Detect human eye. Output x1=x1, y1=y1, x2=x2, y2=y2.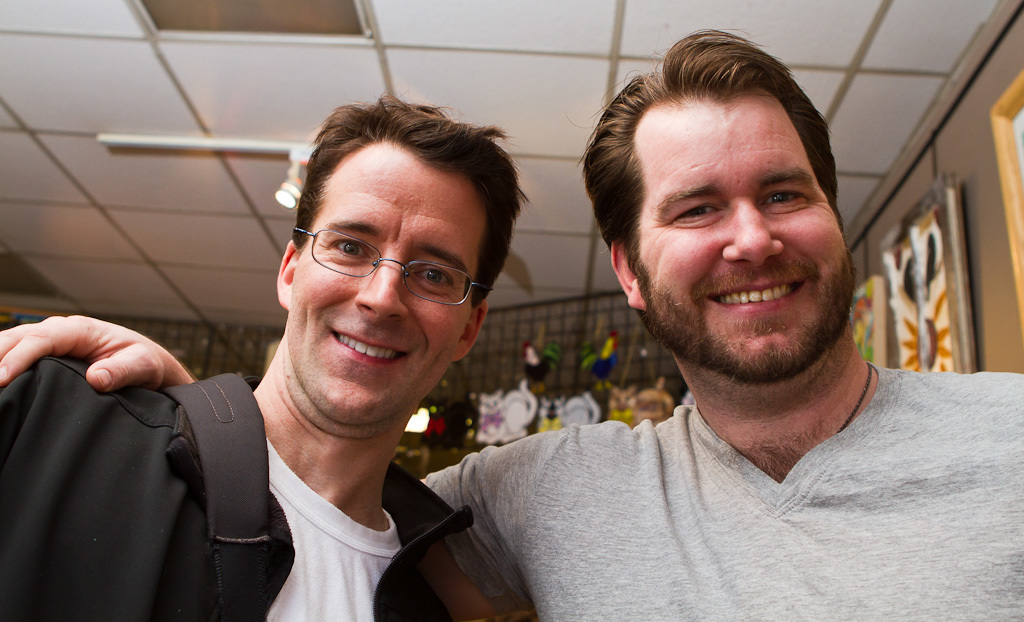
x1=412, y1=267, x2=455, y2=288.
